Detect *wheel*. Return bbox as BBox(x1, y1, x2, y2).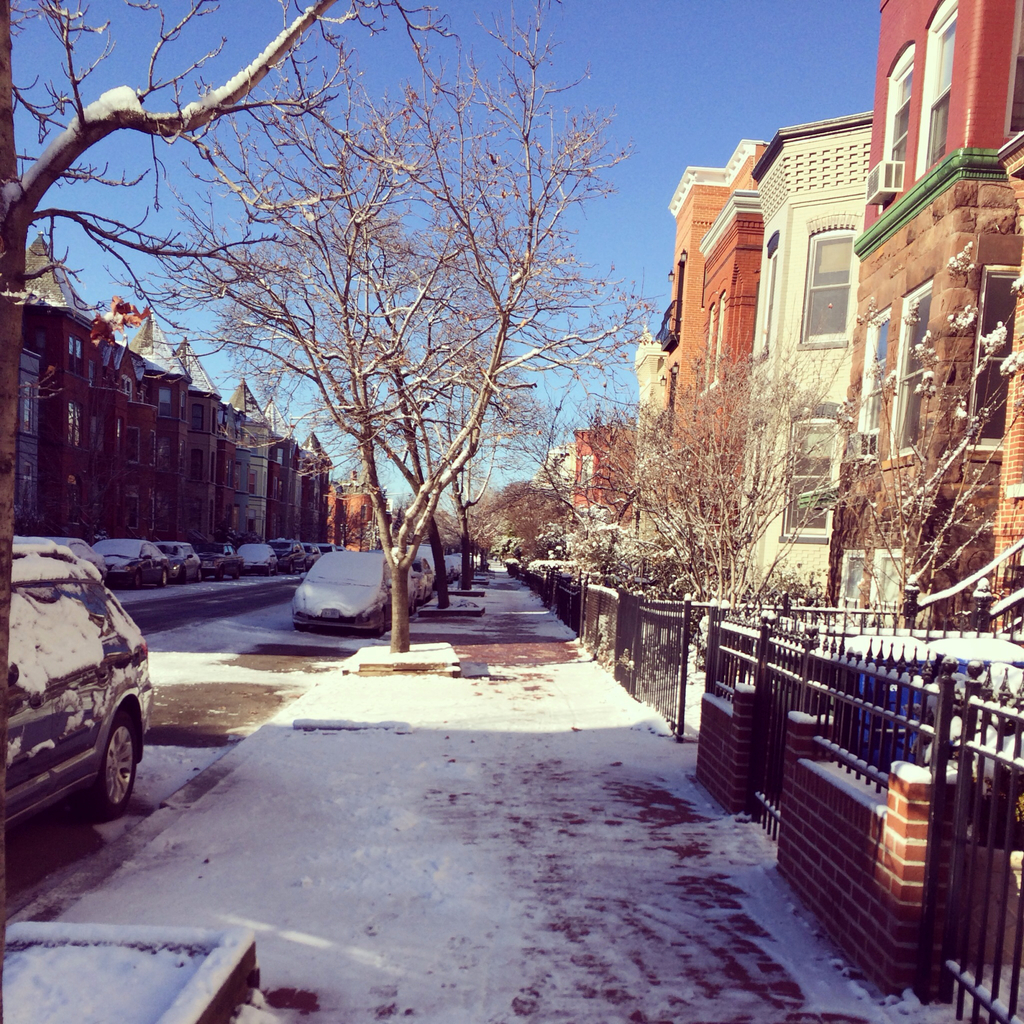
BBox(213, 567, 221, 581).
